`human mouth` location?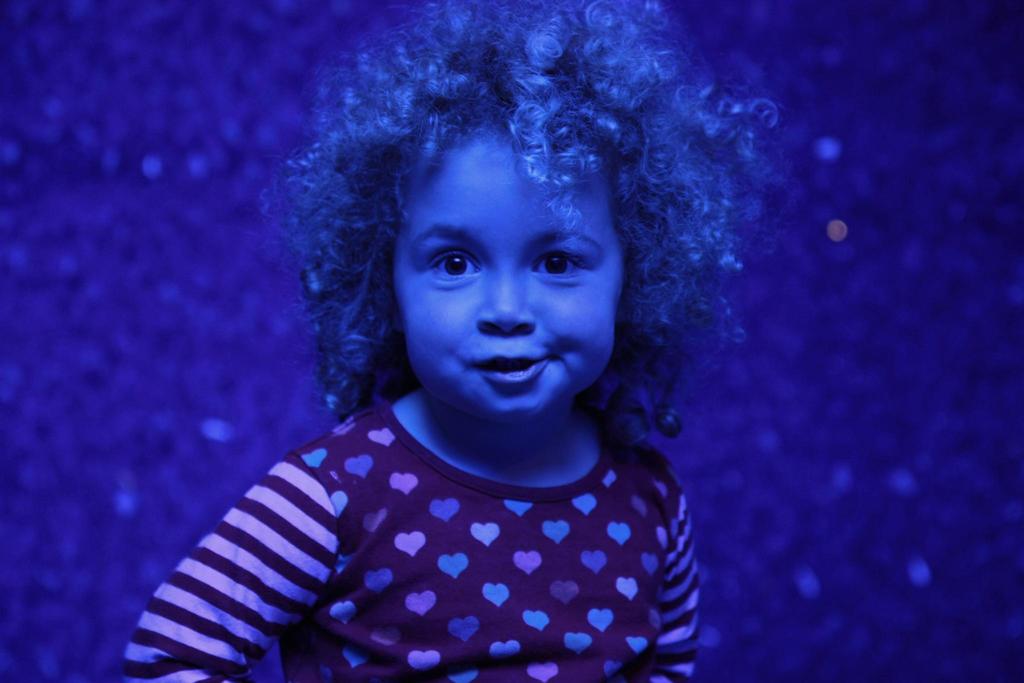
region(470, 354, 552, 386)
